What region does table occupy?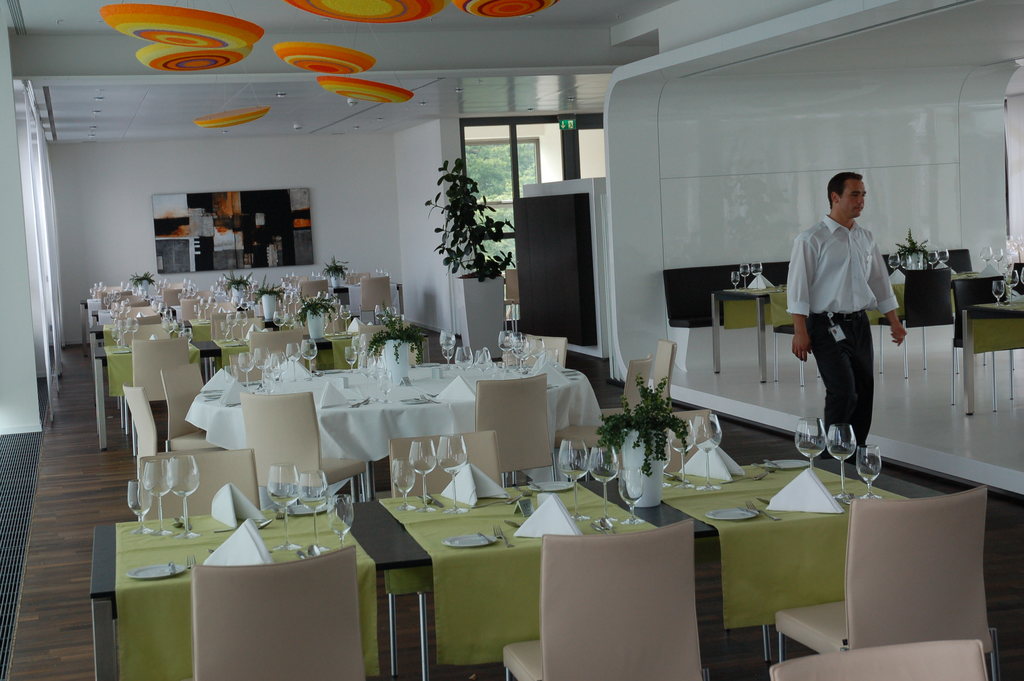
(left=98, top=320, right=417, bottom=457).
